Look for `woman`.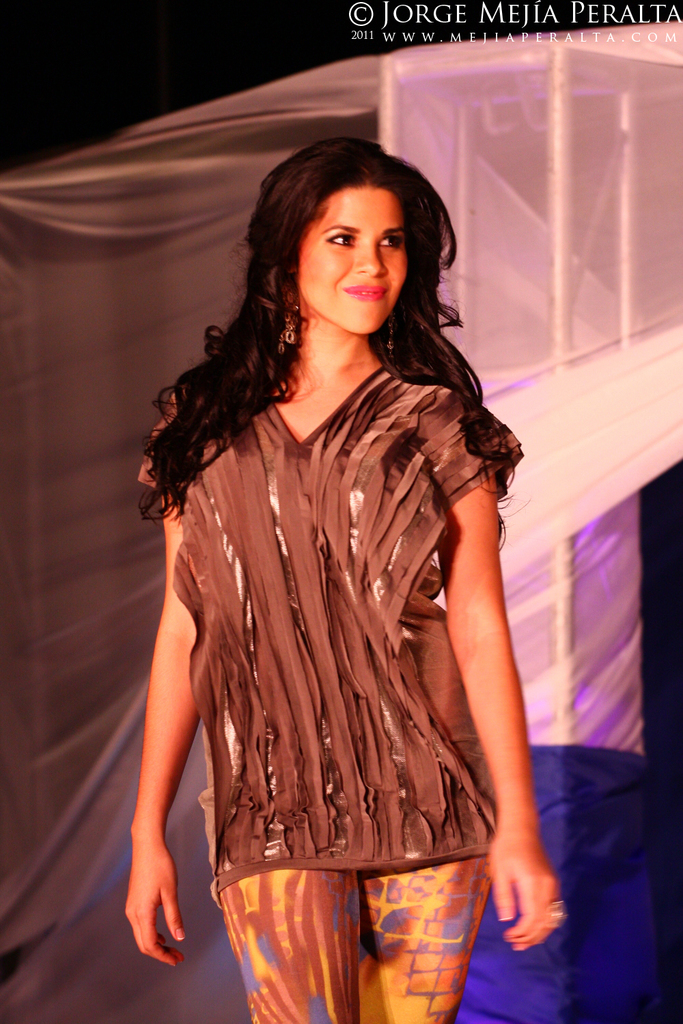
Found: {"x1": 124, "y1": 134, "x2": 568, "y2": 1022}.
